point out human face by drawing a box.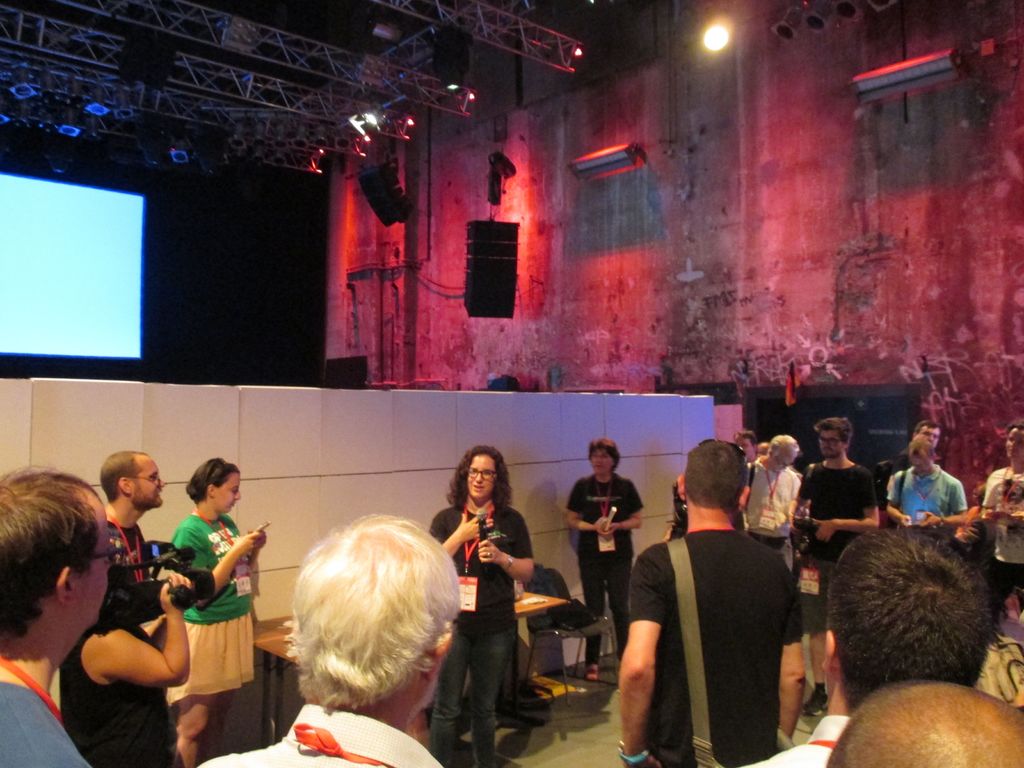
select_region(771, 445, 796, 471).
